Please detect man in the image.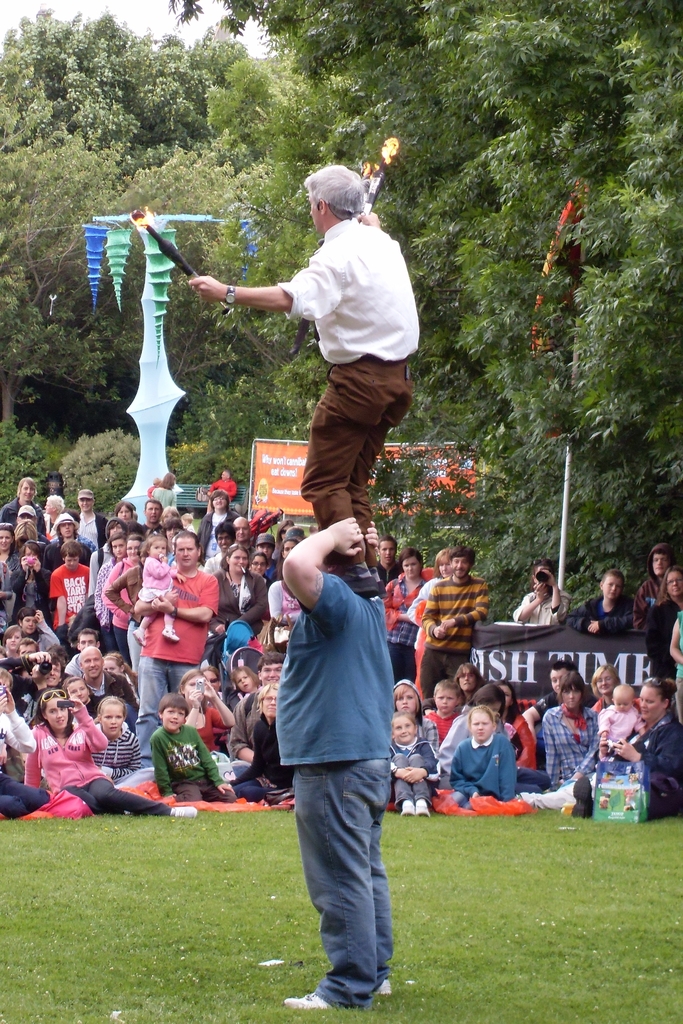
box=[187, 162, 418, 598].
